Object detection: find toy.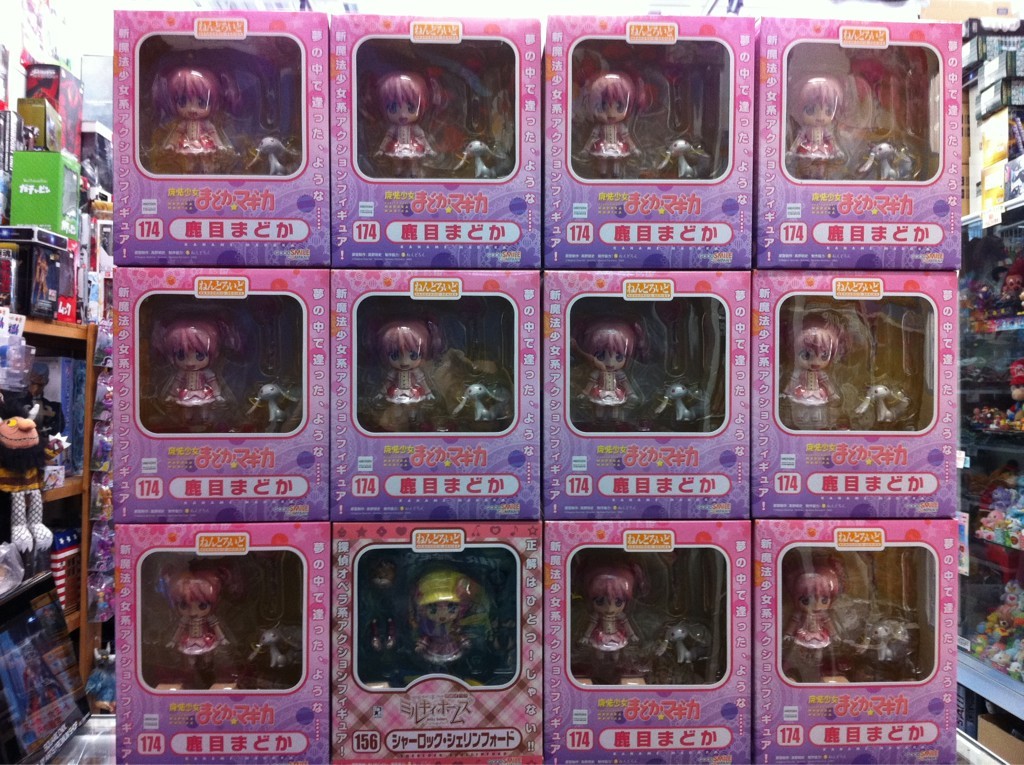
454/134/506/179.
